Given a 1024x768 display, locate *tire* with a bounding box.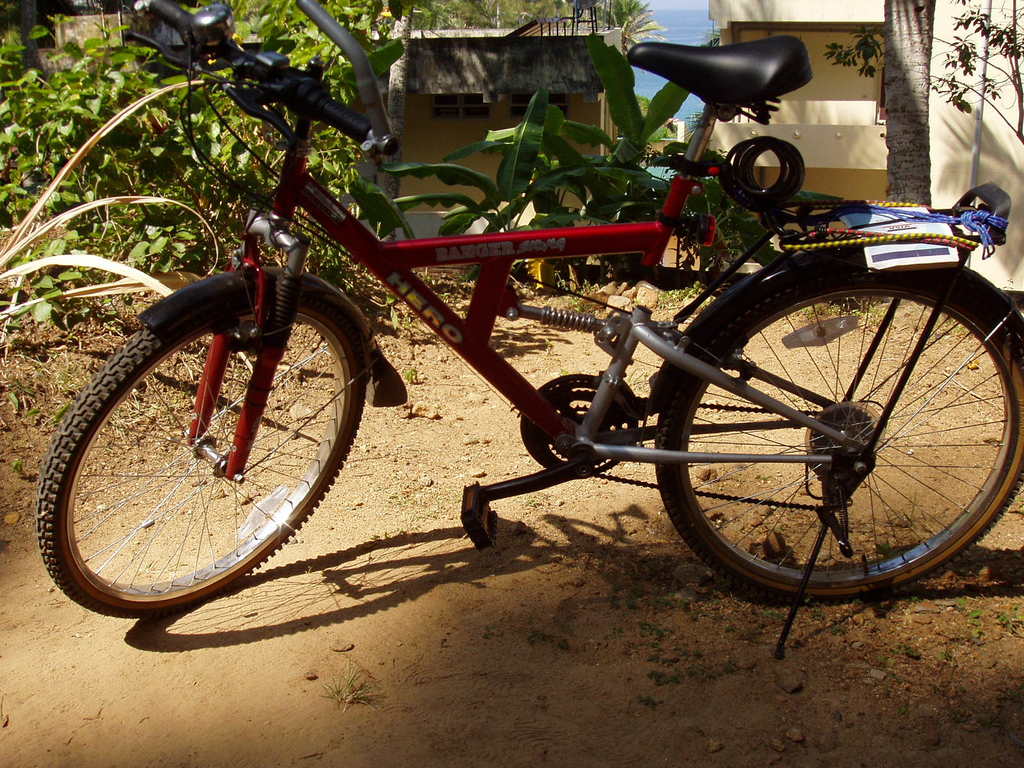
Located: 39 321 366 620.
